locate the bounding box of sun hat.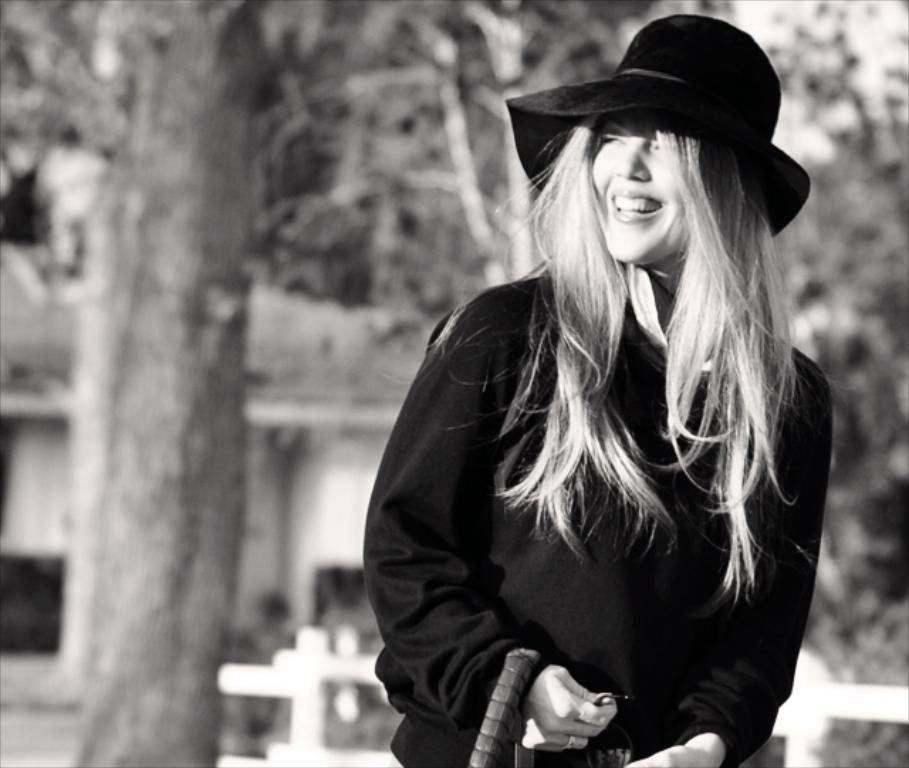
Bounding box: 514:11:820:237.
